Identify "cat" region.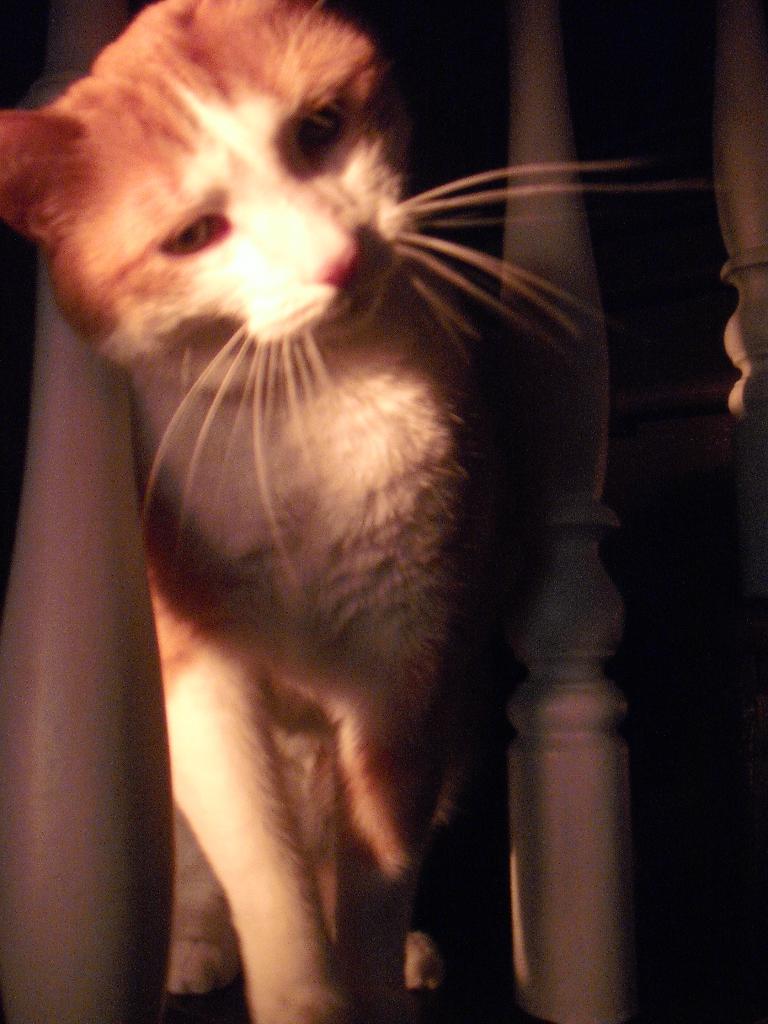
Region: Rect(0, 0, 706, 1023).
